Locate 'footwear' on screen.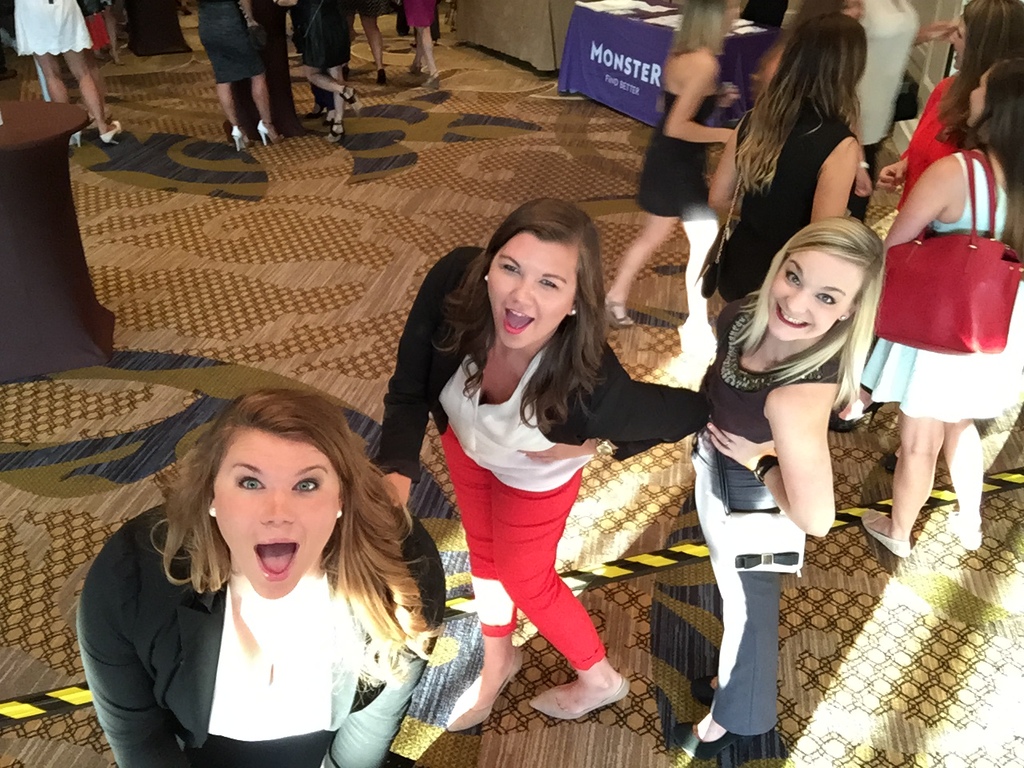
On screen at 66,128,86,146.
